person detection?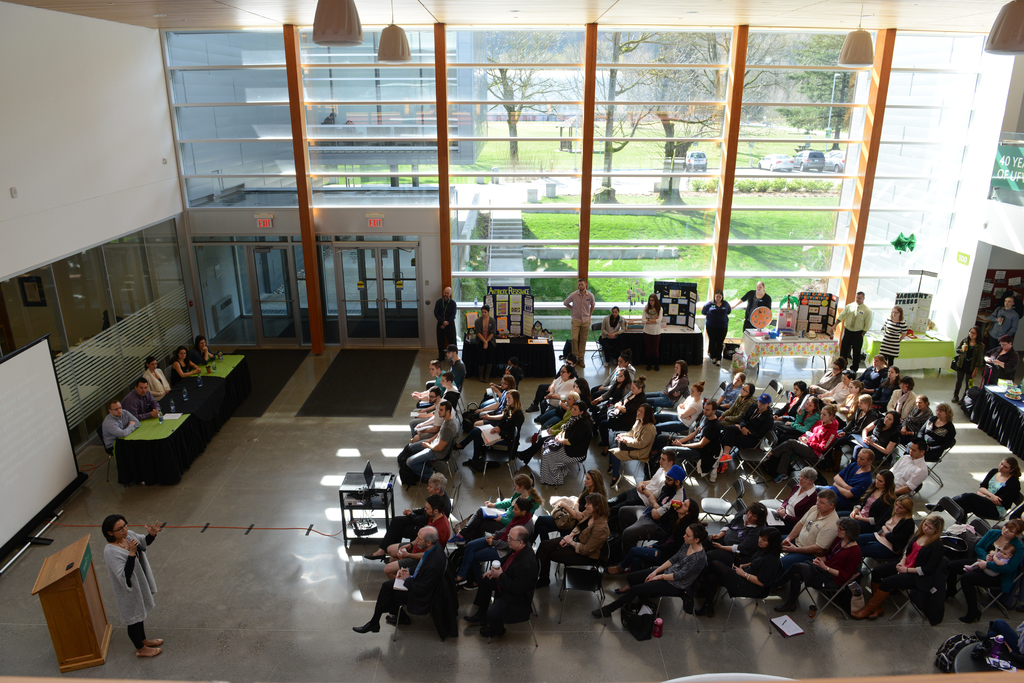
bbox=[595, 353, 639, 430]
